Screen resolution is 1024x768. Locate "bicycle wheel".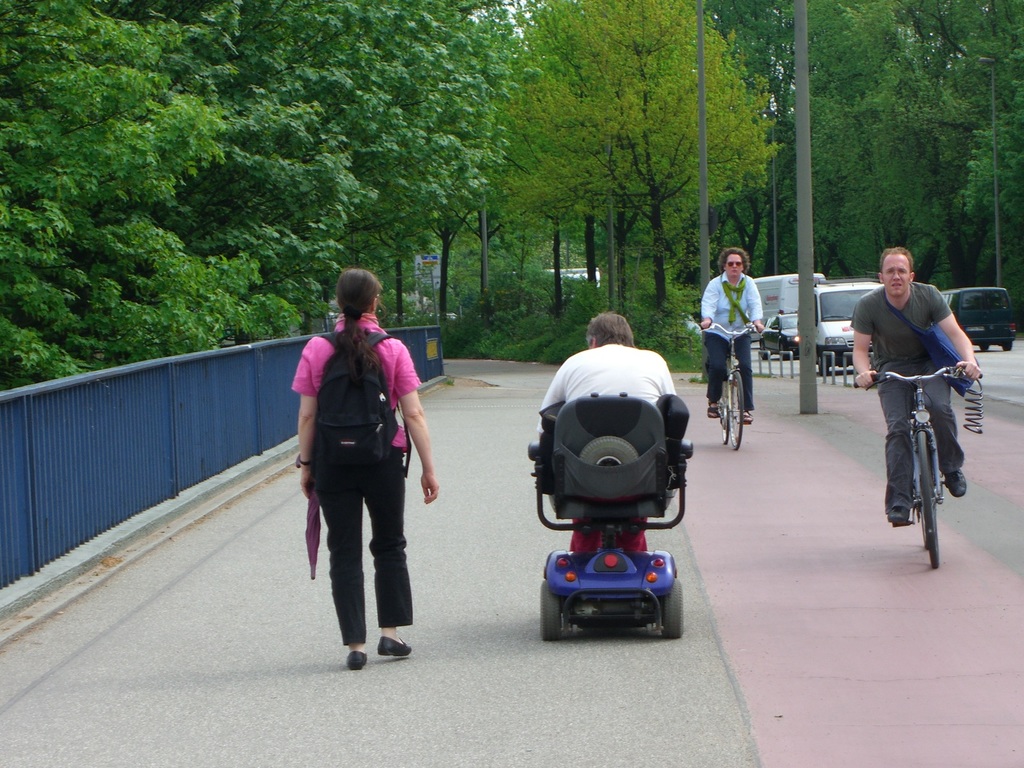
[717, 373, 739, 451].
